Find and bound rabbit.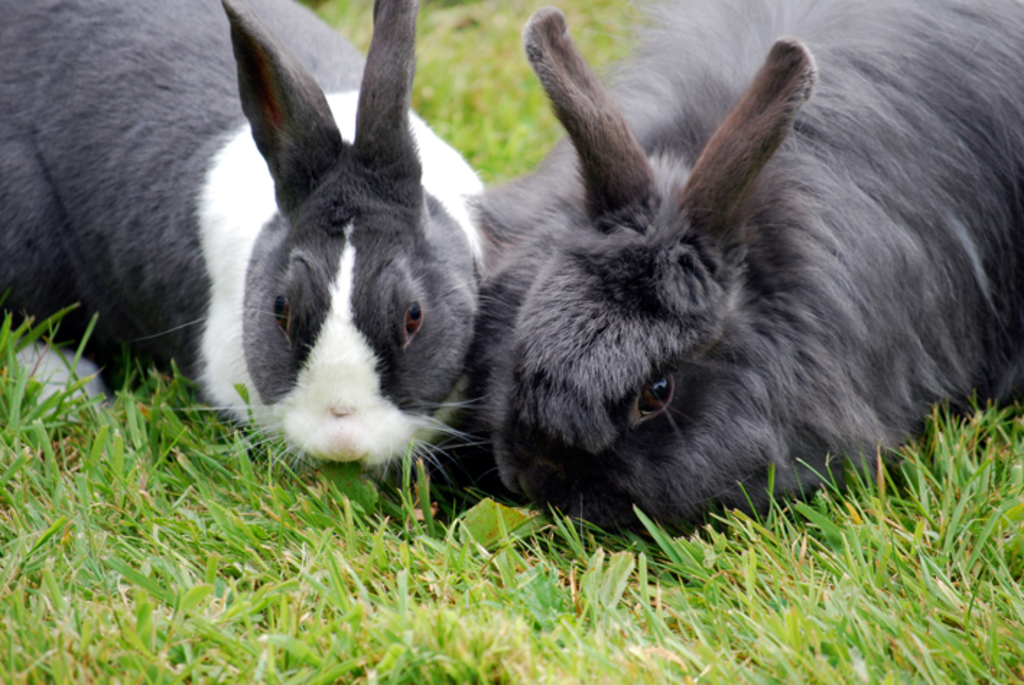
Bound: box(380, 0, 1023, 556).
